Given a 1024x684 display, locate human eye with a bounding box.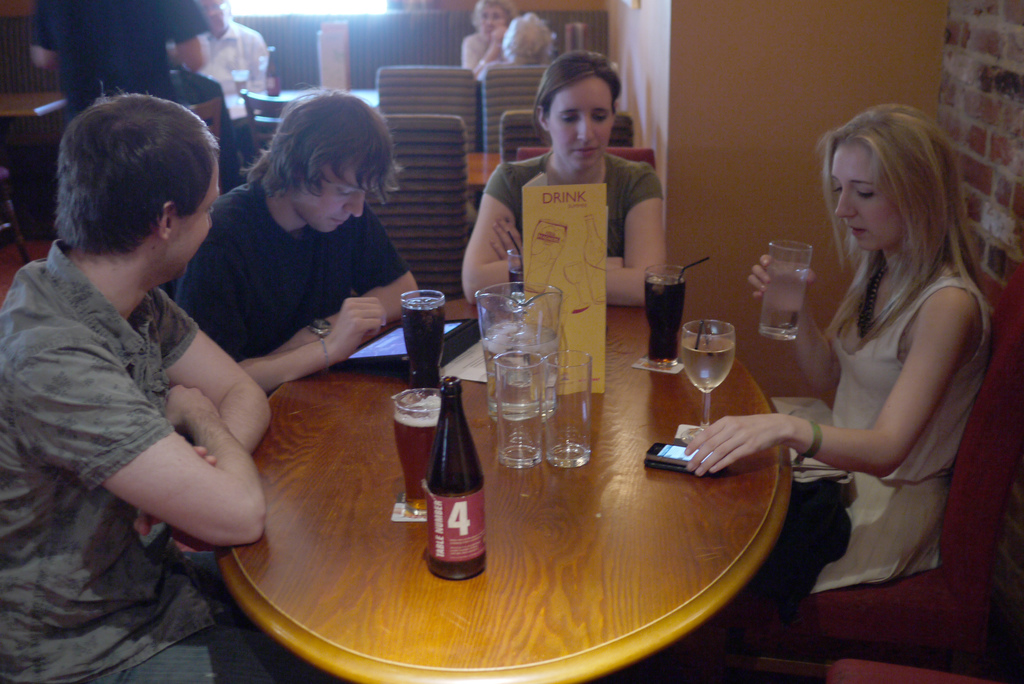
Located: (560,114,577,123).
